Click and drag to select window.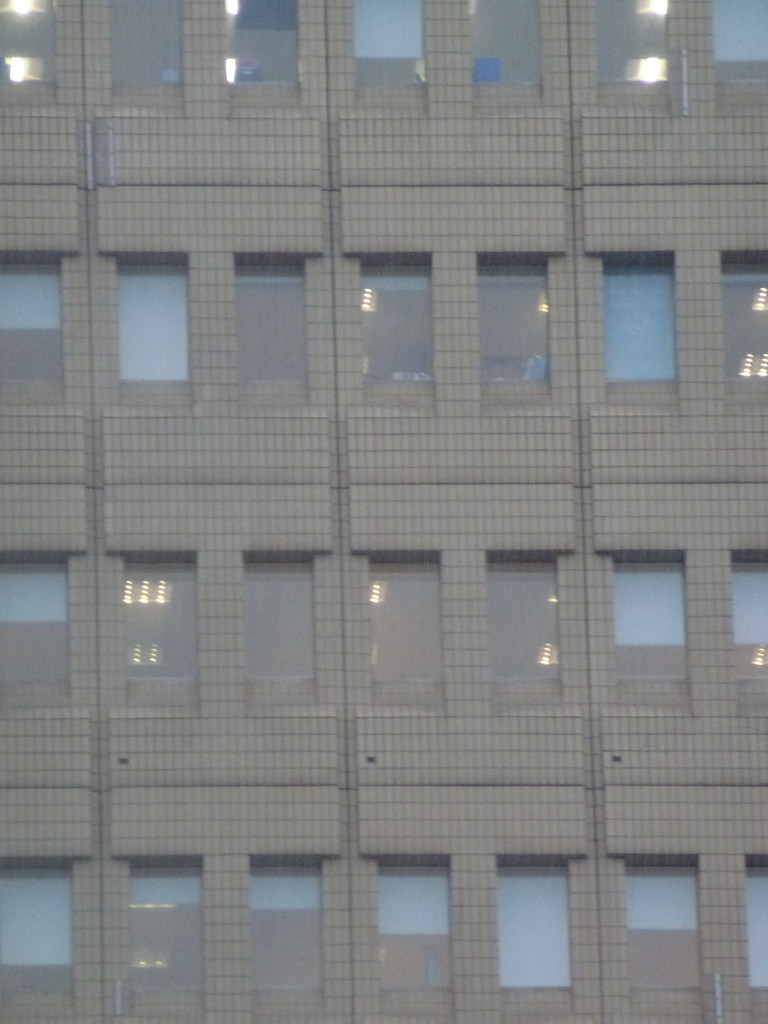
Selection: Rect(618, 860, 699, 934).
